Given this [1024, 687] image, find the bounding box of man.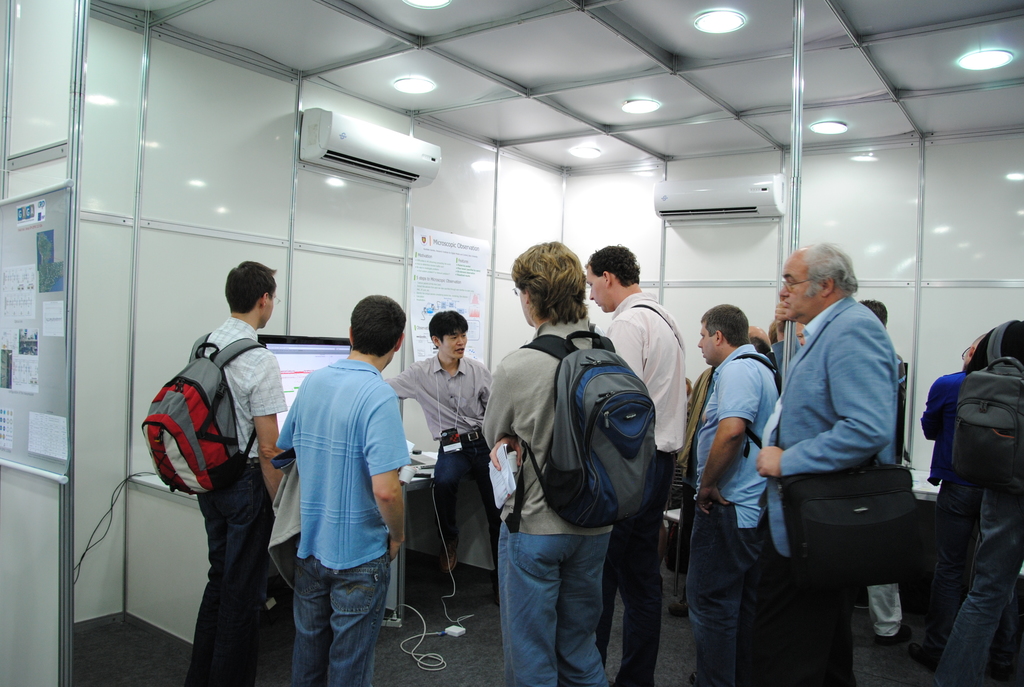
<region>480, 241, 661, 686</region>.
